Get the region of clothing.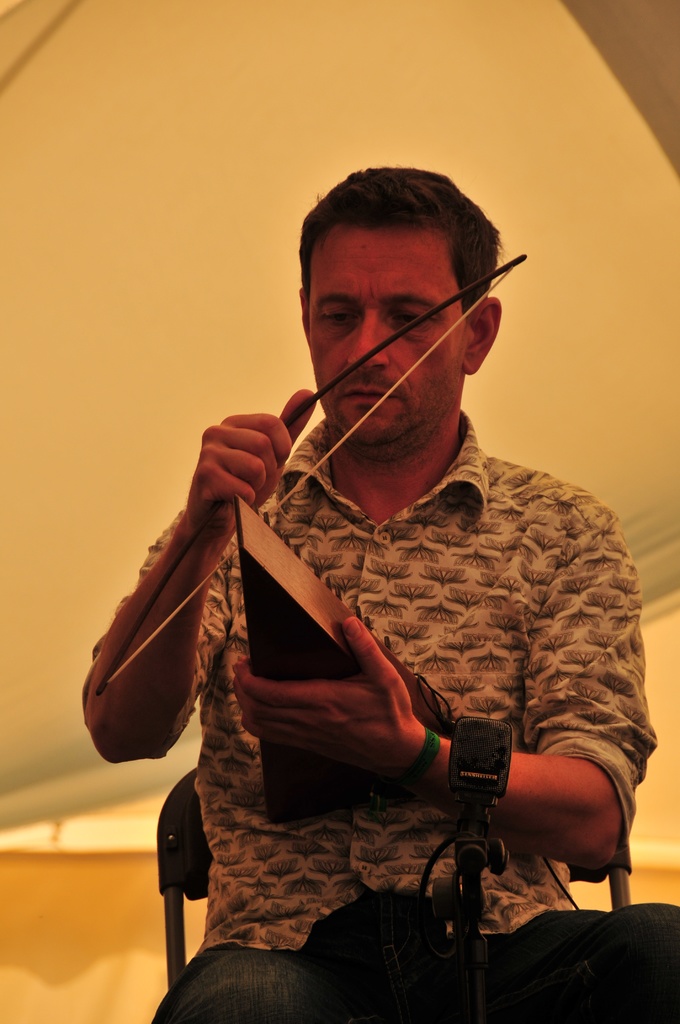
[x1=131, y1=307, x2=651, y2=993].
